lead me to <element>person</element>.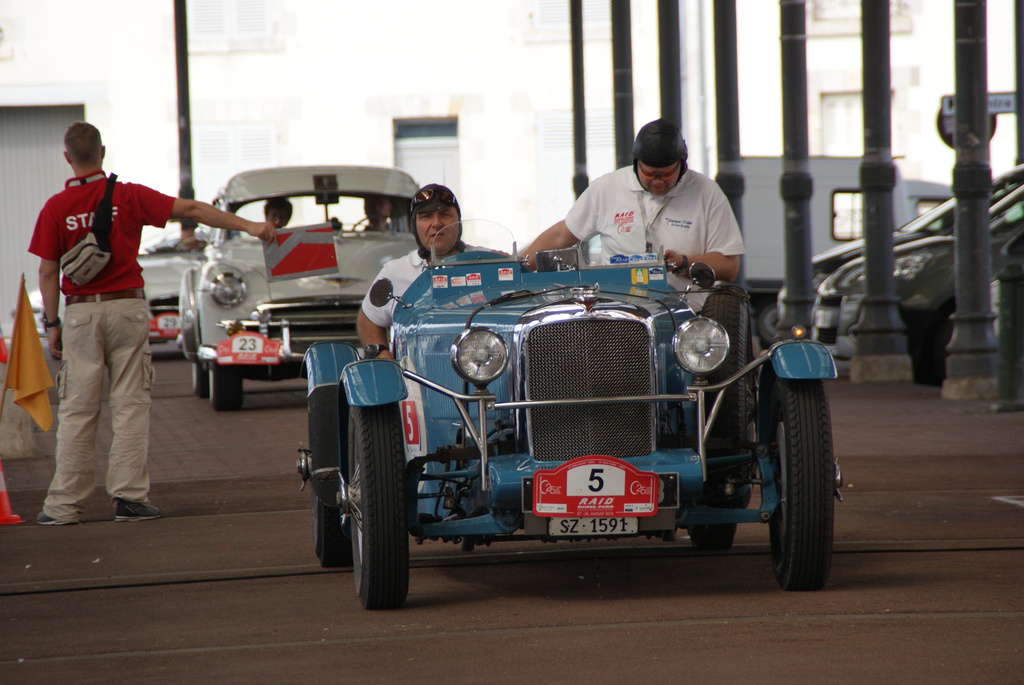
Lead to 357:187:502:361.
